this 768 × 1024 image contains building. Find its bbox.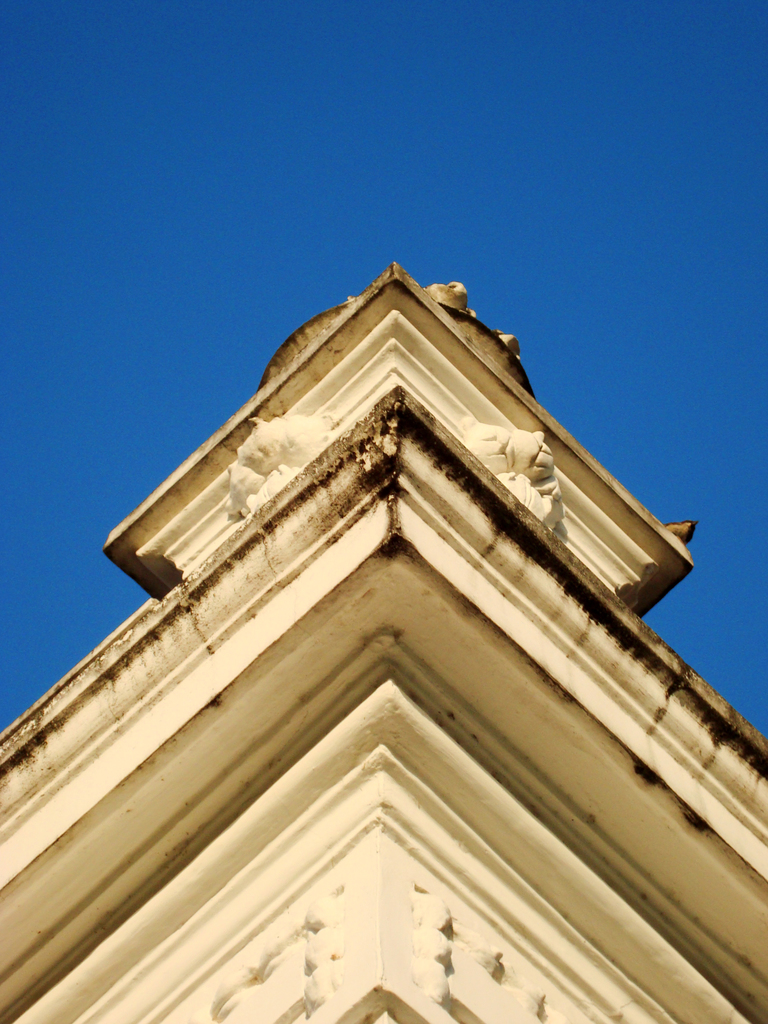
[x1=0, y1=248, x2=767, y2=1023].
